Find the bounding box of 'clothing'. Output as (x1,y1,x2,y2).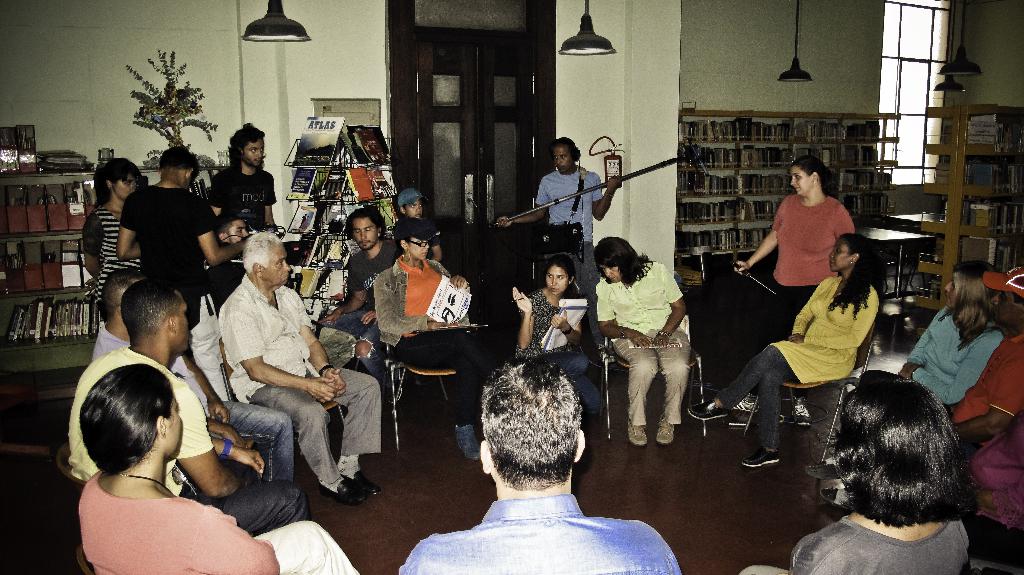
(767,198,857,401).
